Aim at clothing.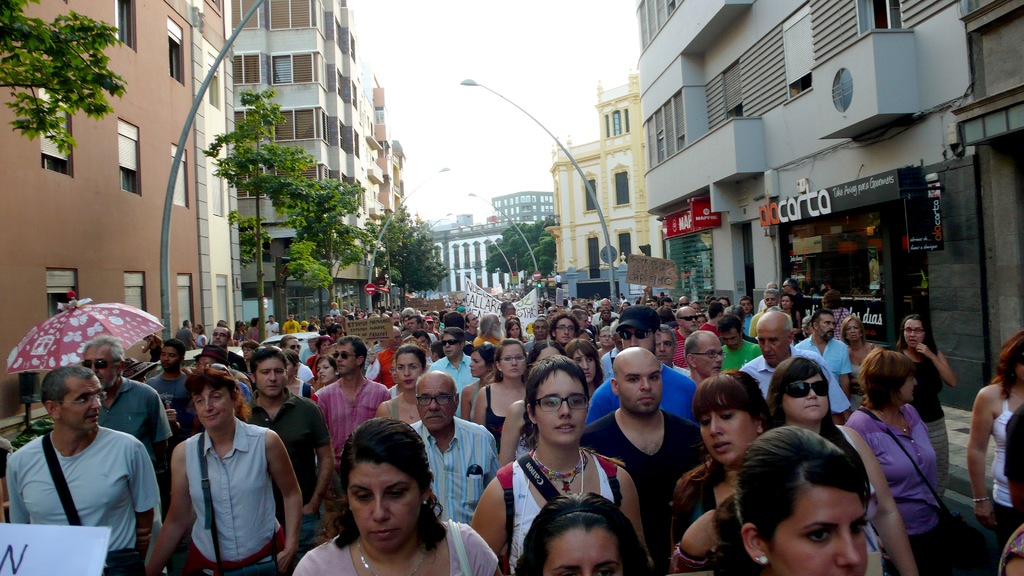
Aimed at [x1=522, y1=337, x2=538, y2=353].
